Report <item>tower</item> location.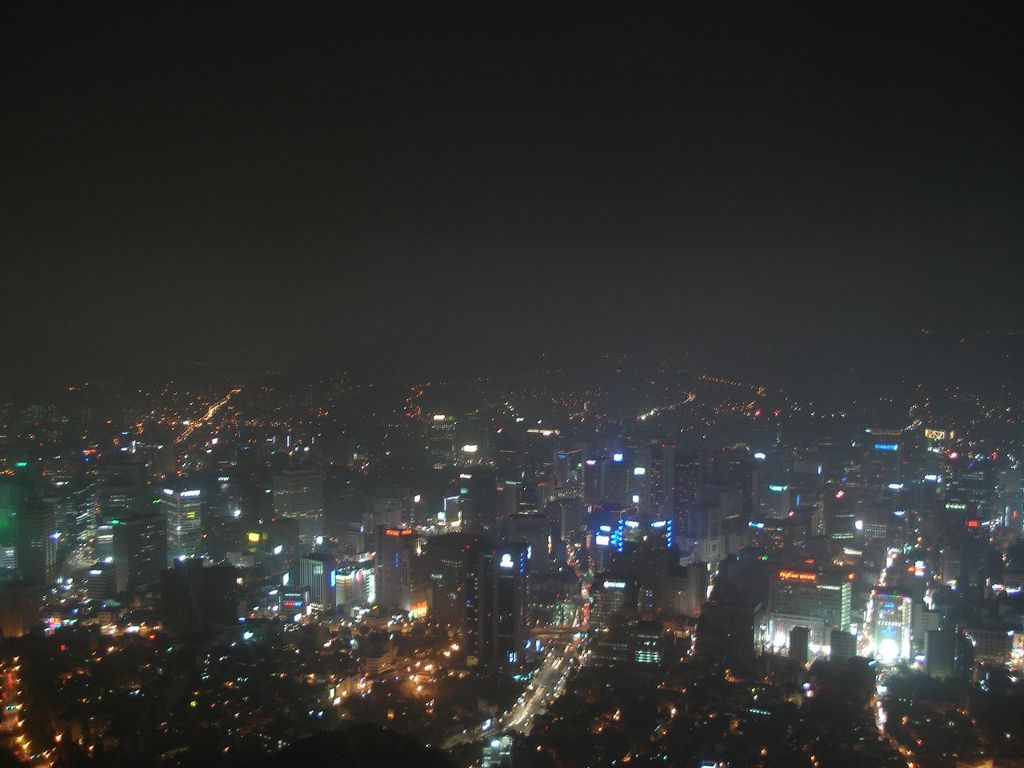
Report: bbox(48, 478, 92, 555).
